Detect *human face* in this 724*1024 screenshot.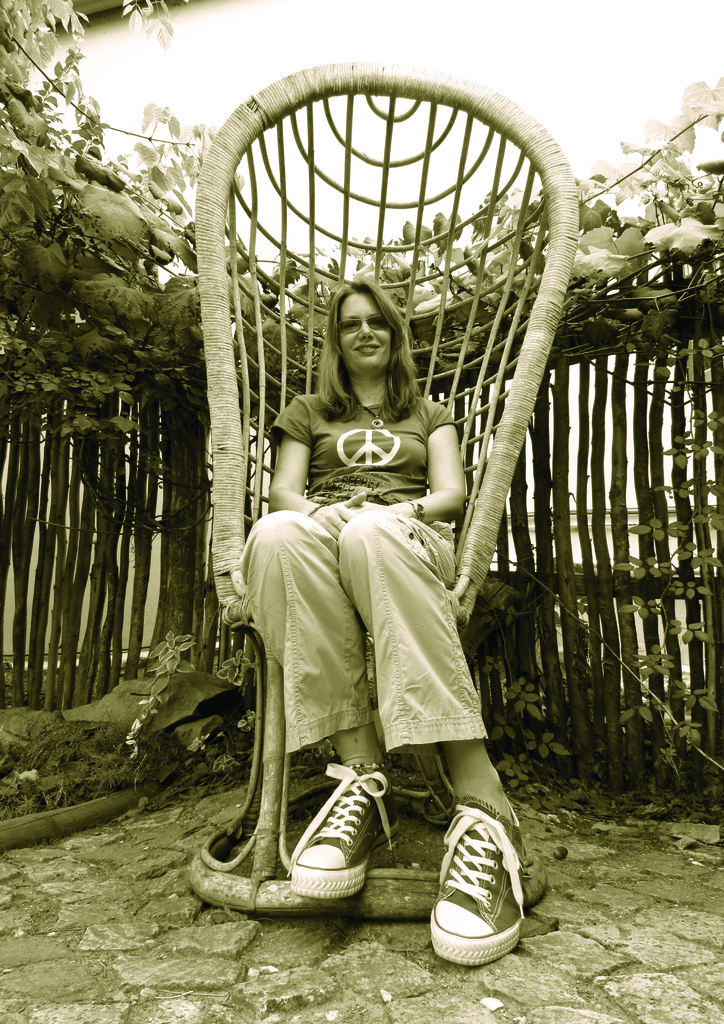
Detection: 338,296,391,372.
